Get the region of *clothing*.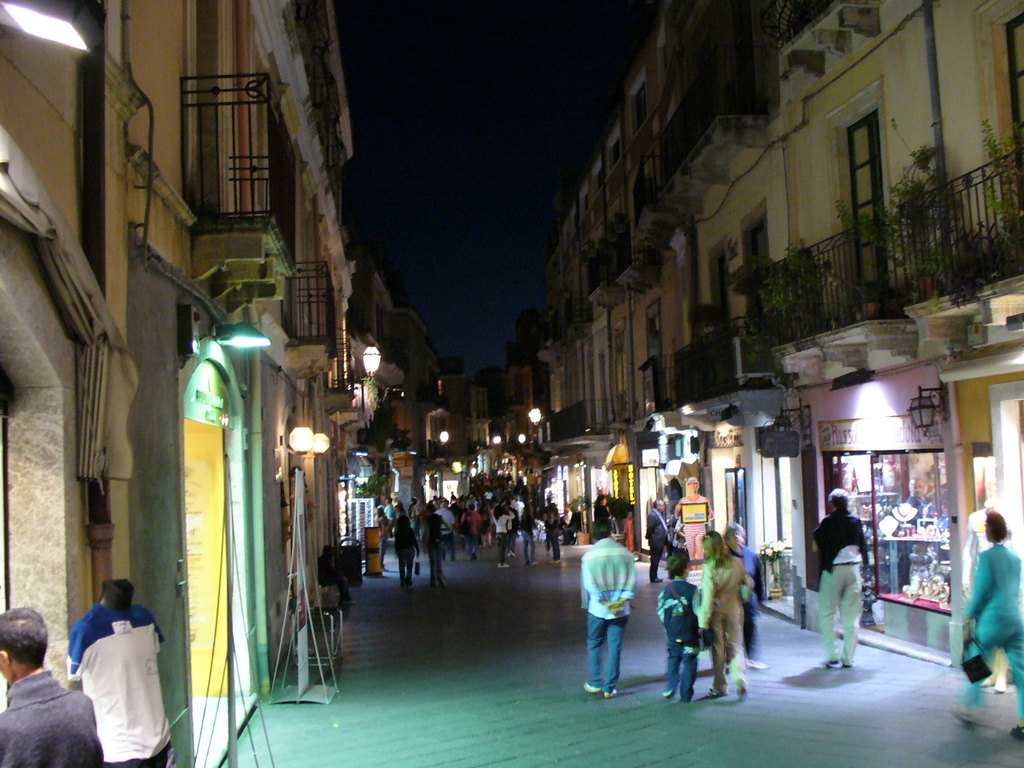
bbox(64, 602, 164, 682).
